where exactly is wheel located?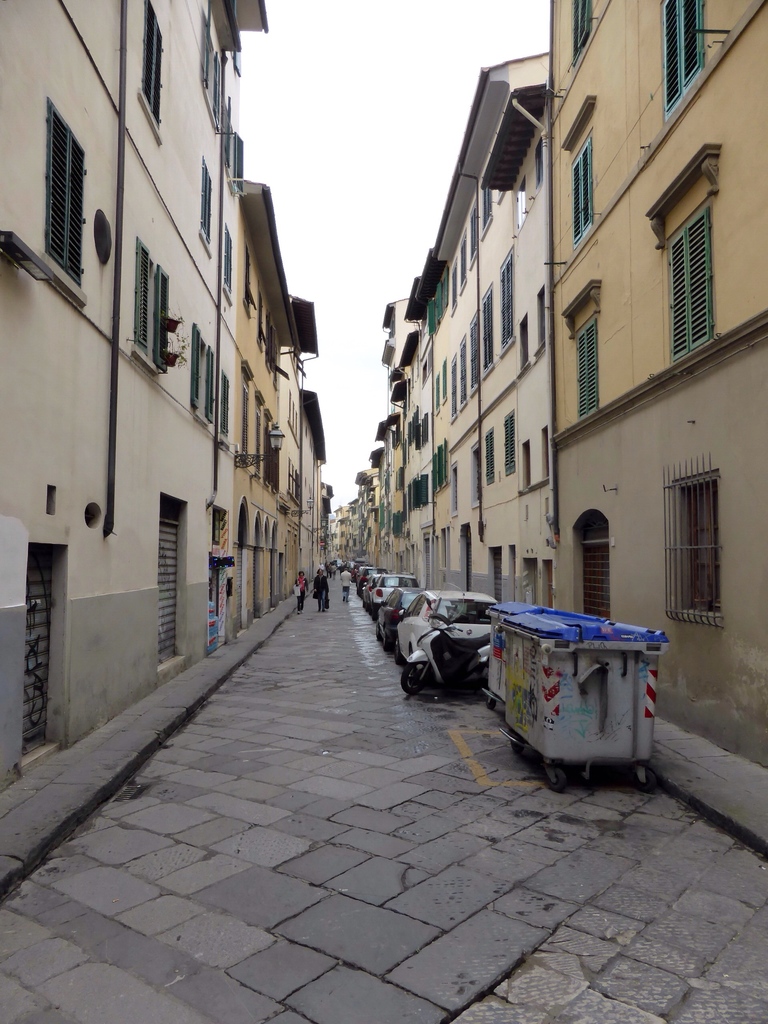
Its bounding box is detection(541, 765, 573, 792).
